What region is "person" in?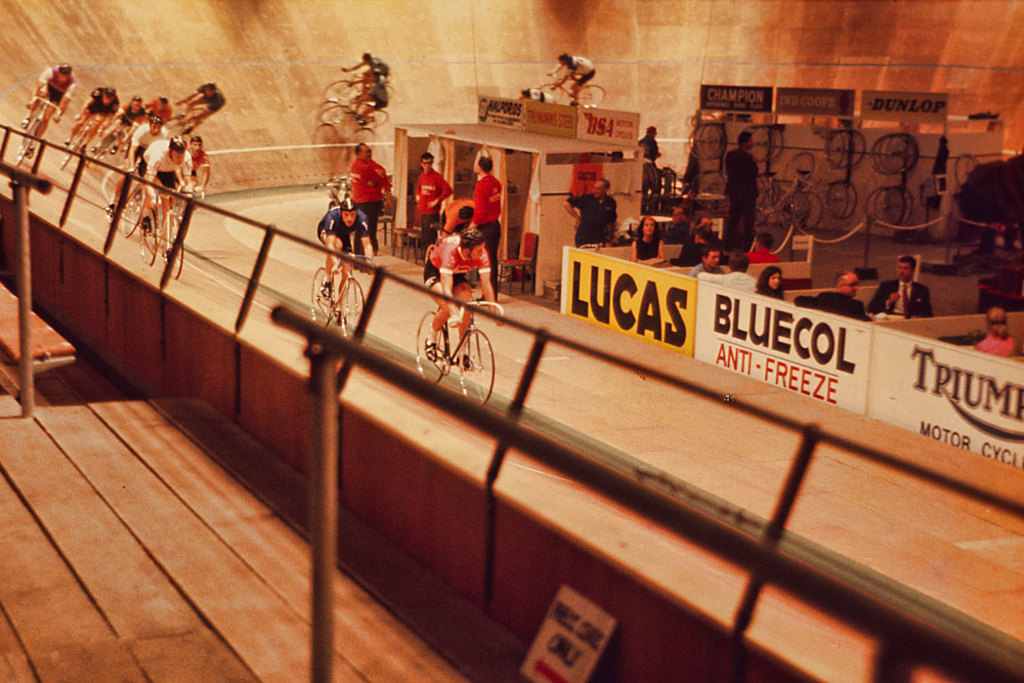
locate(628, 216, 667, 266).
